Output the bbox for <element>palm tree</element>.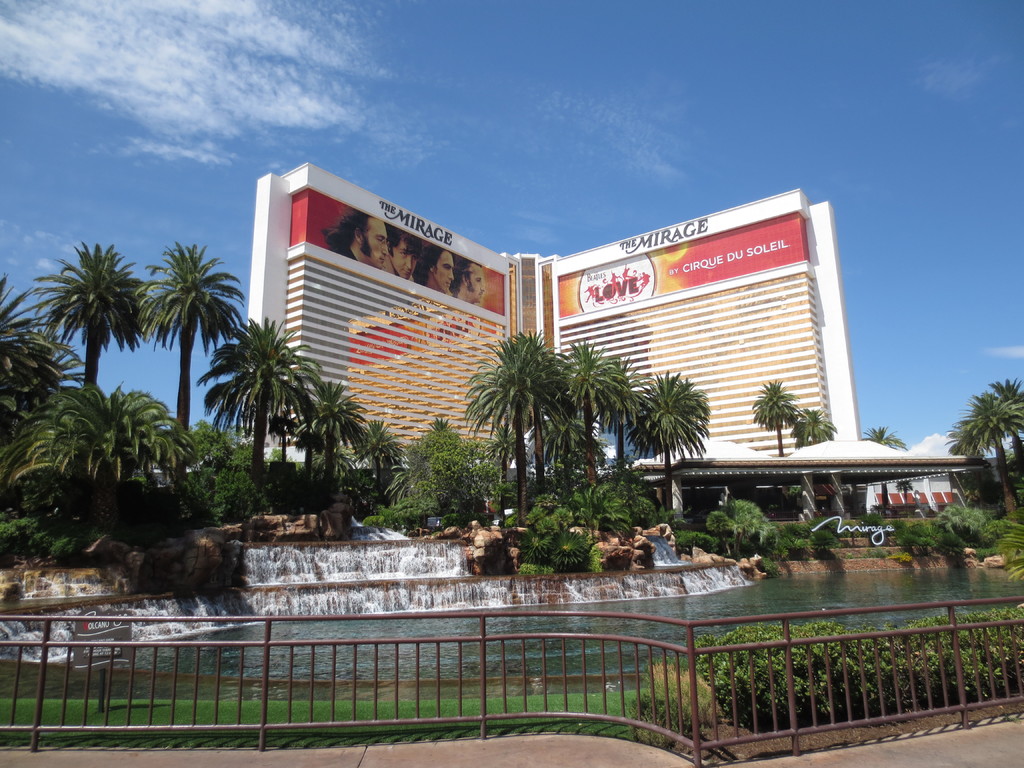
select_region(19, 236, 148, 429).
